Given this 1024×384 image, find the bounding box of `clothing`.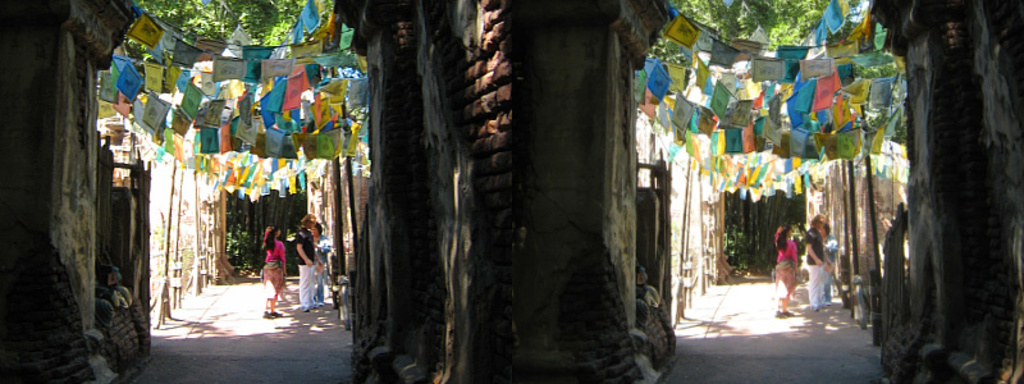
[804,238,829,307].
